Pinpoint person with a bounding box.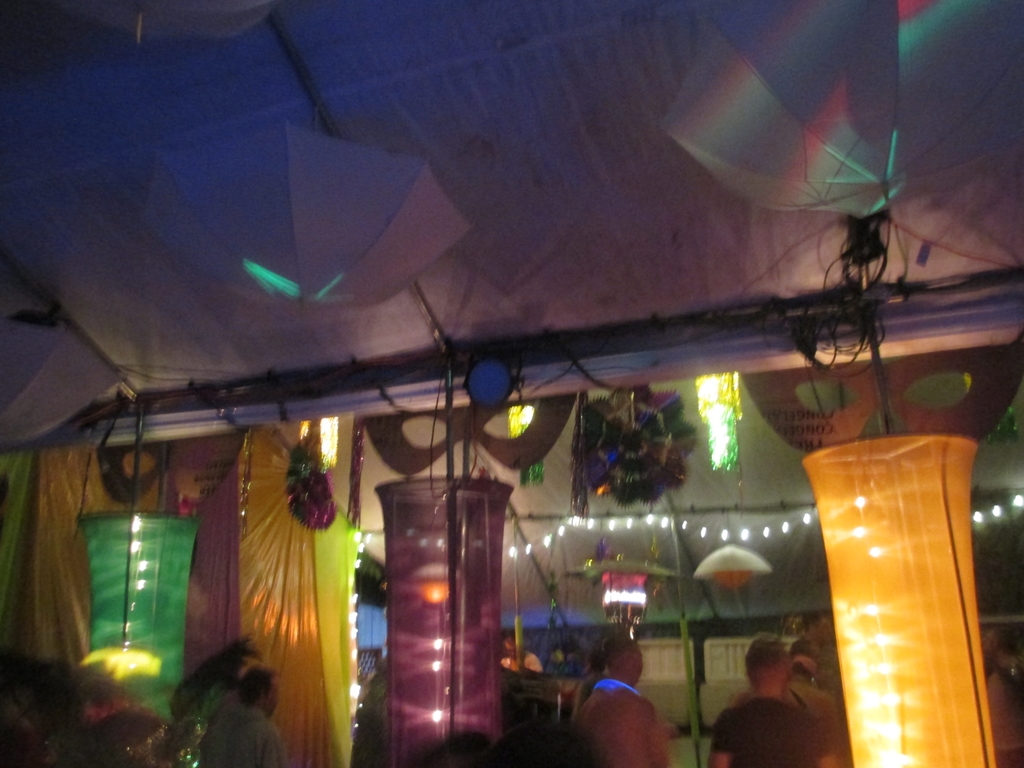
pyautogui.locateOnScreen(189, 666, 293, 767).
